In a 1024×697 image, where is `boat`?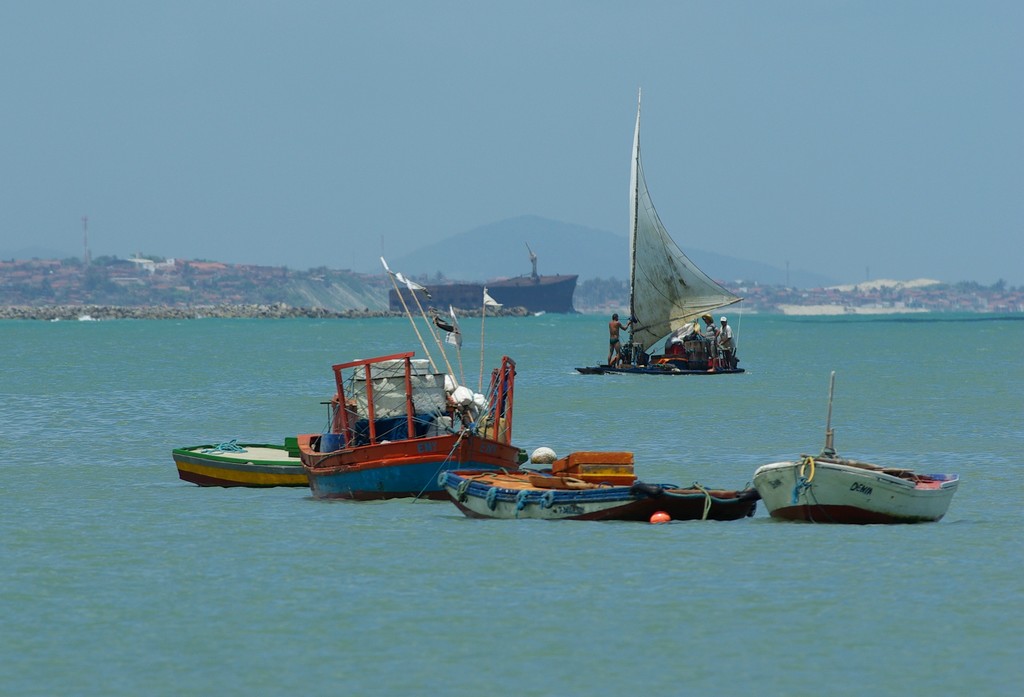
BBox(591, 108, 769, 399).
